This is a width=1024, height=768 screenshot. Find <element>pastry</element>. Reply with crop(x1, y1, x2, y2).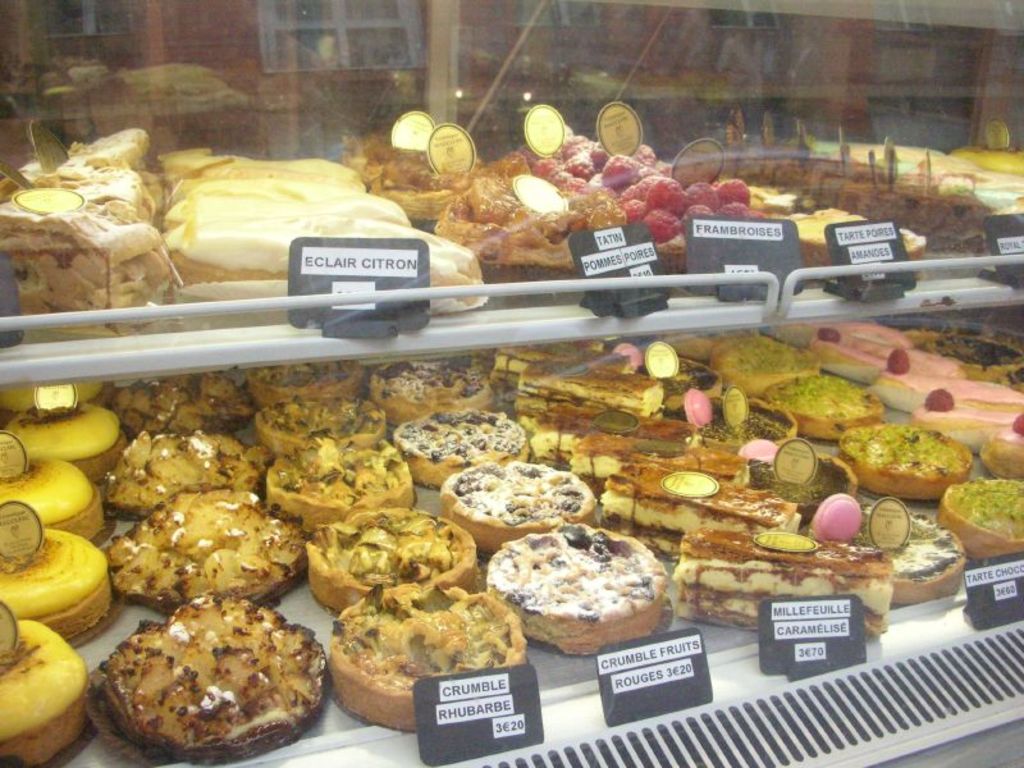
crop(1, 384, 133, 479).
